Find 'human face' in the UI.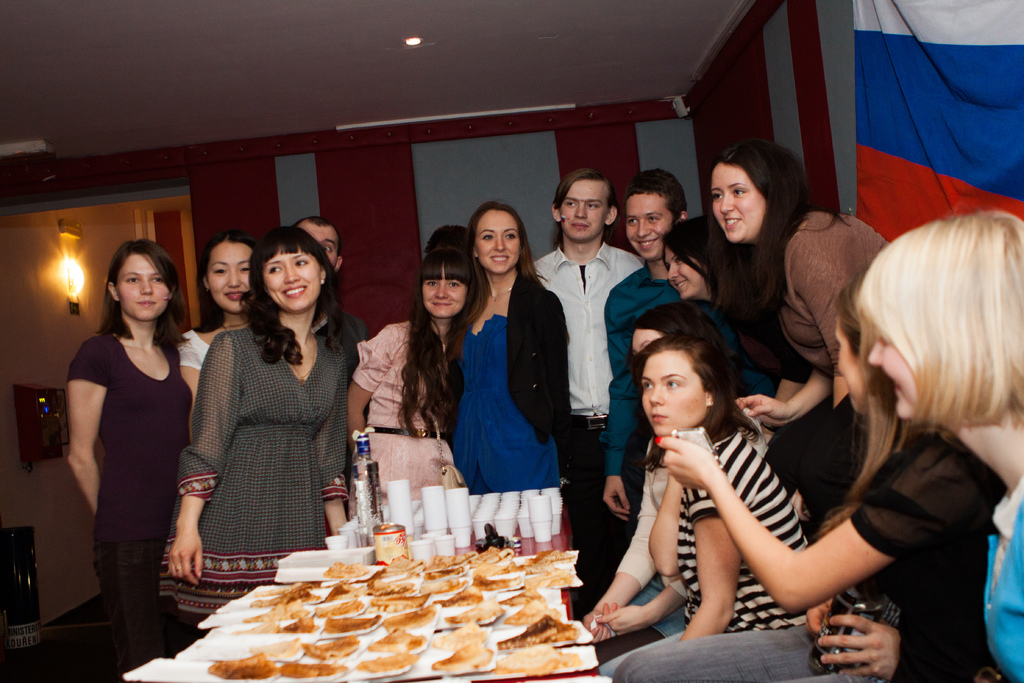
UI element at [x1=116, y1=256, x2=168, y2=322].
